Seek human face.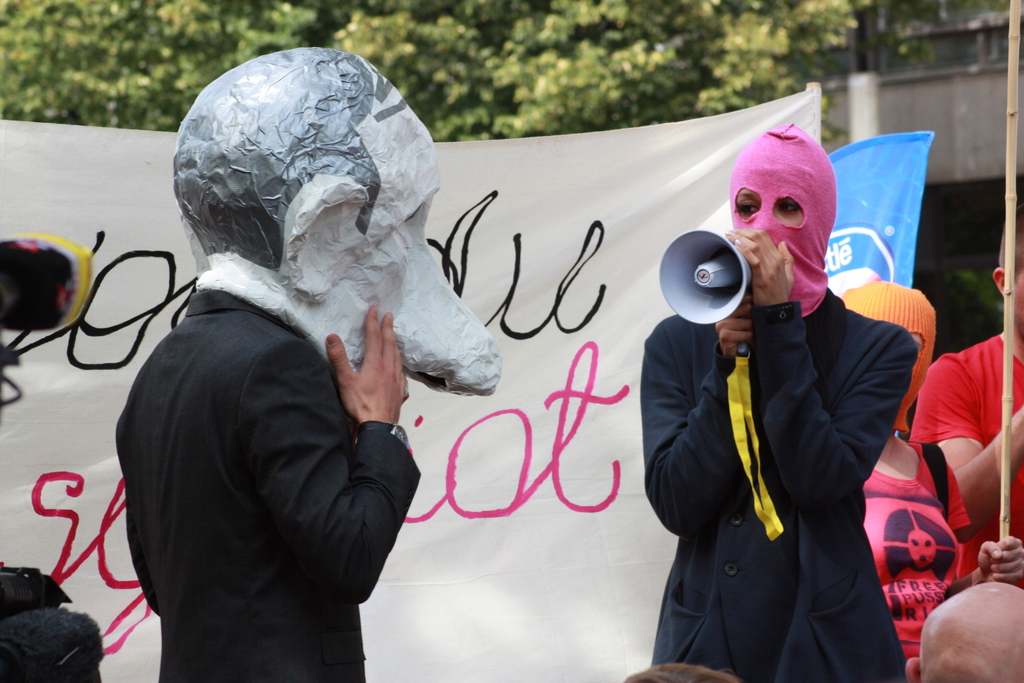
(735,186,806,225).
